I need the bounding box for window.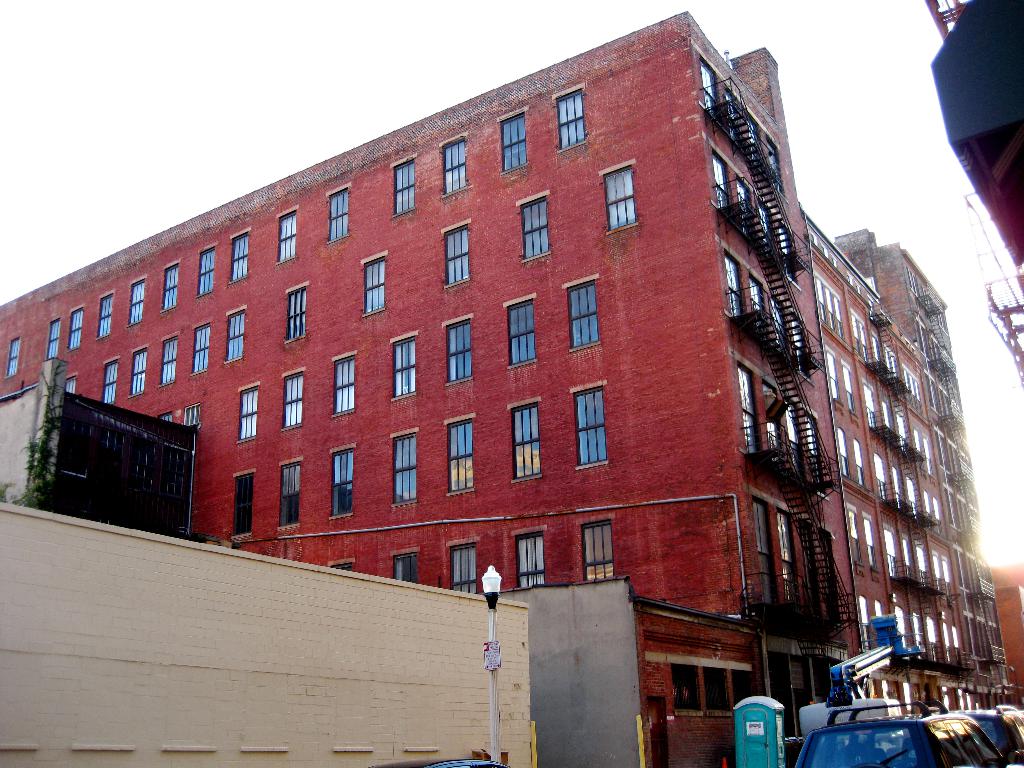
Here it is: {"left": 4, "top": 337, "right": 20, "bottom": 376}.
